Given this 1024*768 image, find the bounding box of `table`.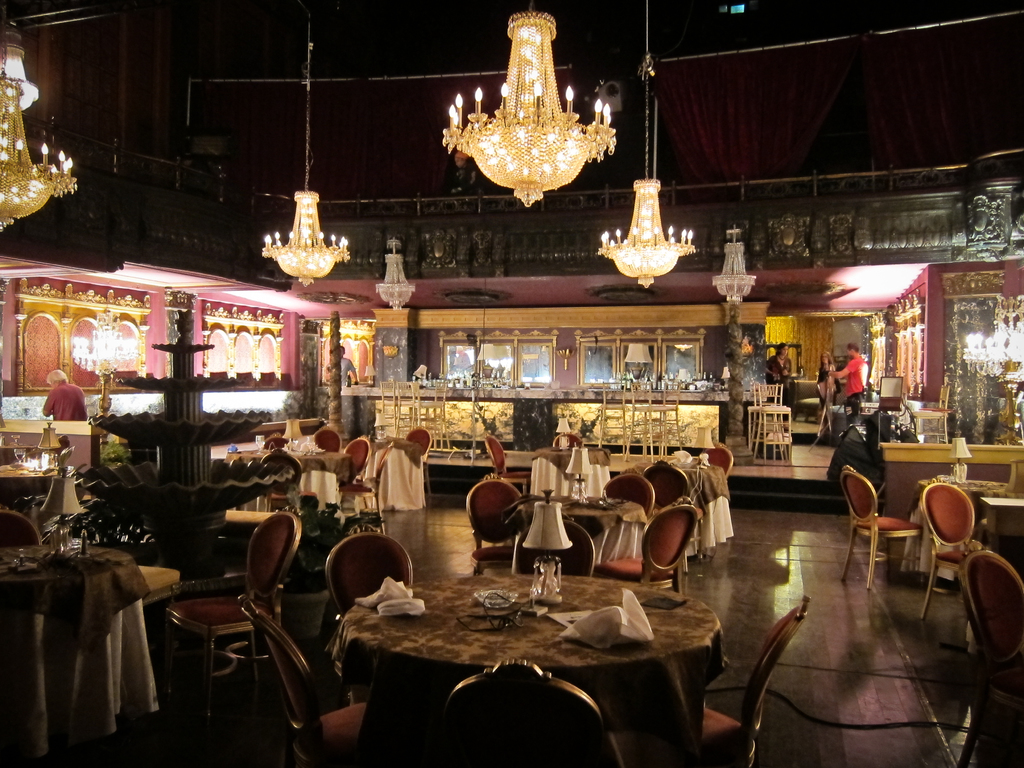
select_region(339, 563, 751, 751).
